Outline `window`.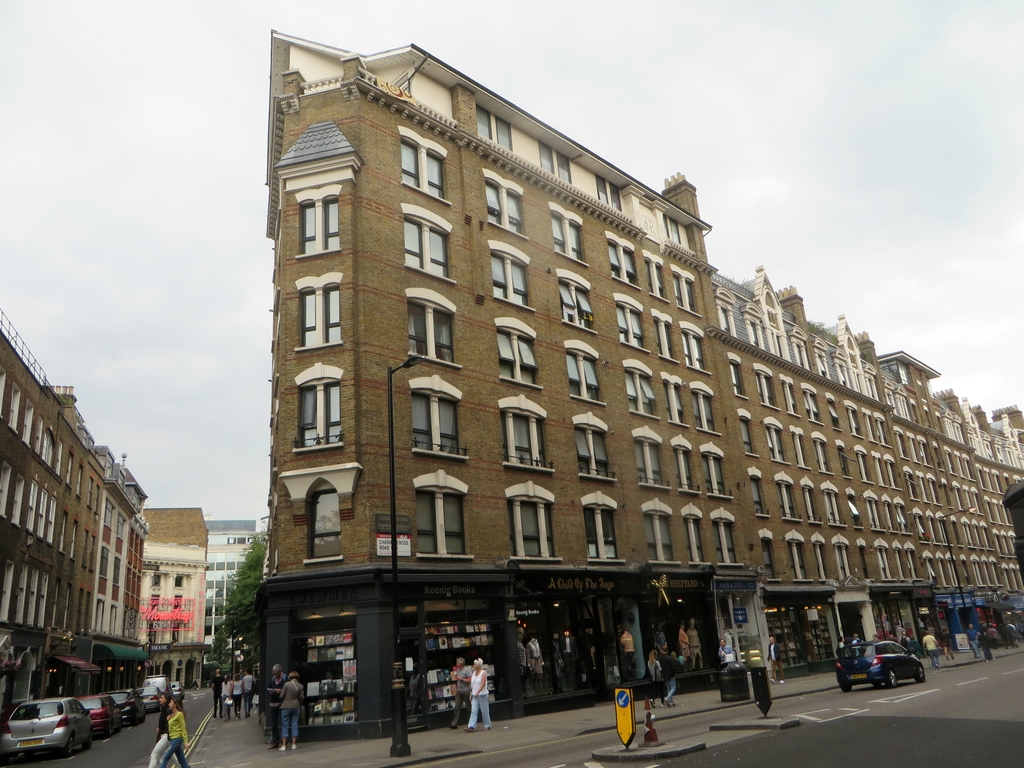
Outline: rect(36, 490, 51, 538).
